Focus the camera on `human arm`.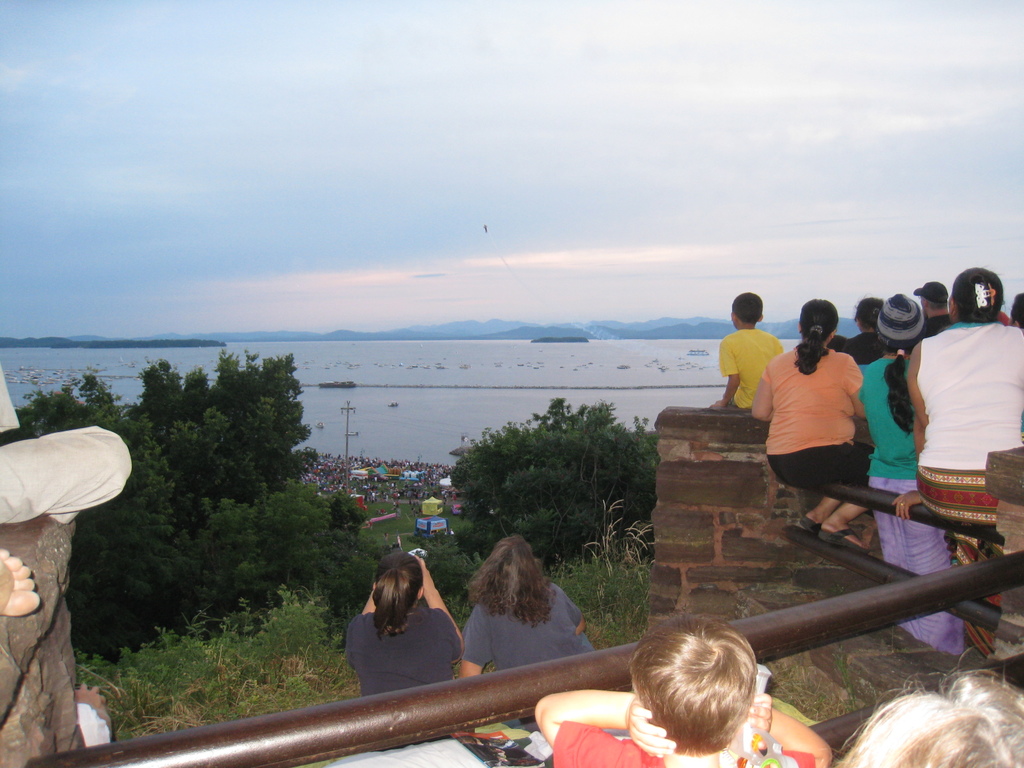
Focus region: bbox=(753, 373, 774, 423).
